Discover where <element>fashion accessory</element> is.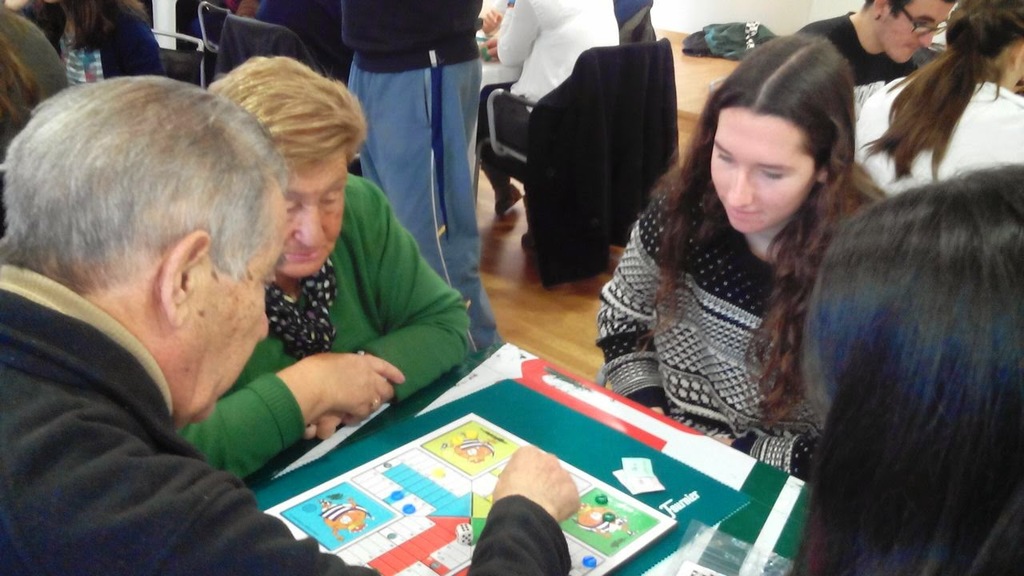
Discovered at l=369, t=395, r=383, b=406.
